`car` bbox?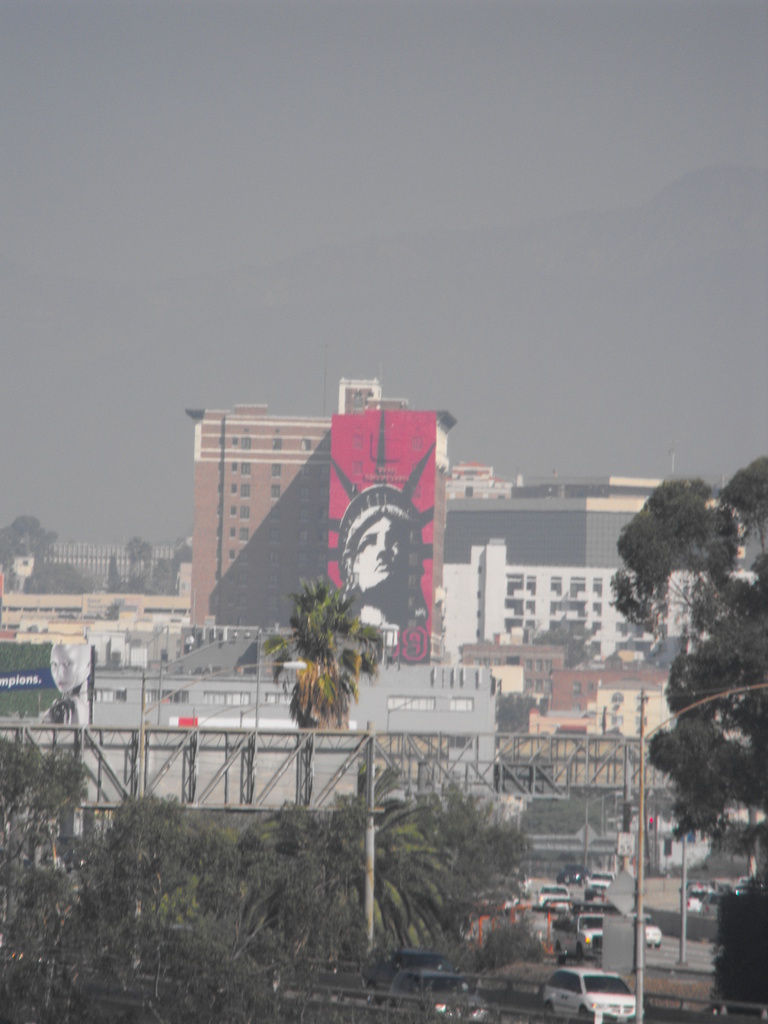
l=548, t=956, r=636, b=1020
